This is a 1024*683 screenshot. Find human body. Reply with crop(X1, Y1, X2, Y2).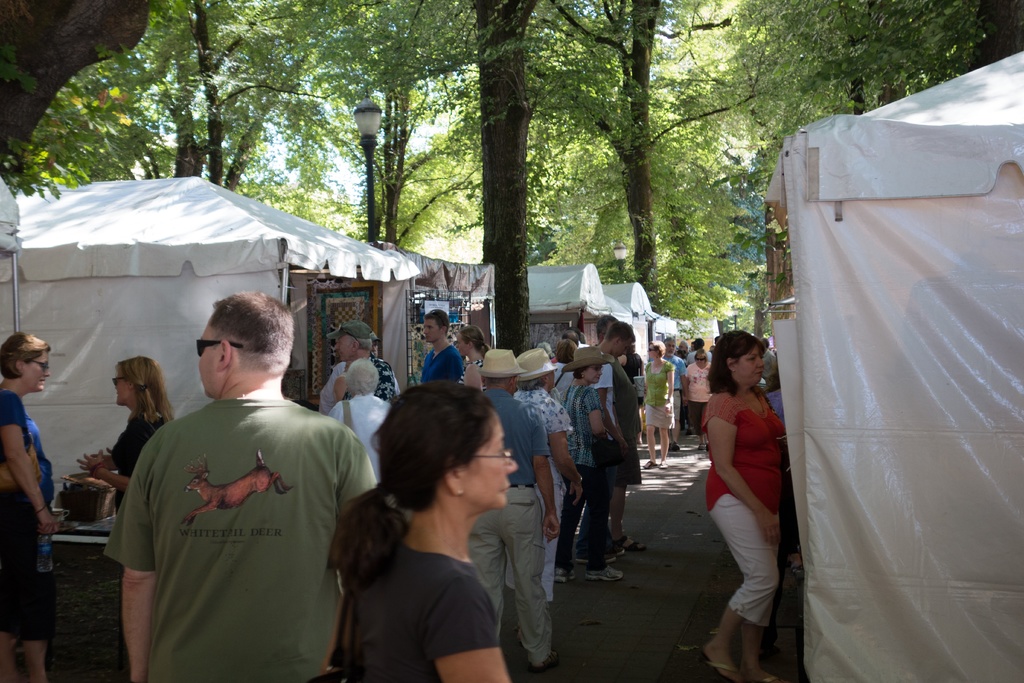
crop(332, 359, 390, 478).
